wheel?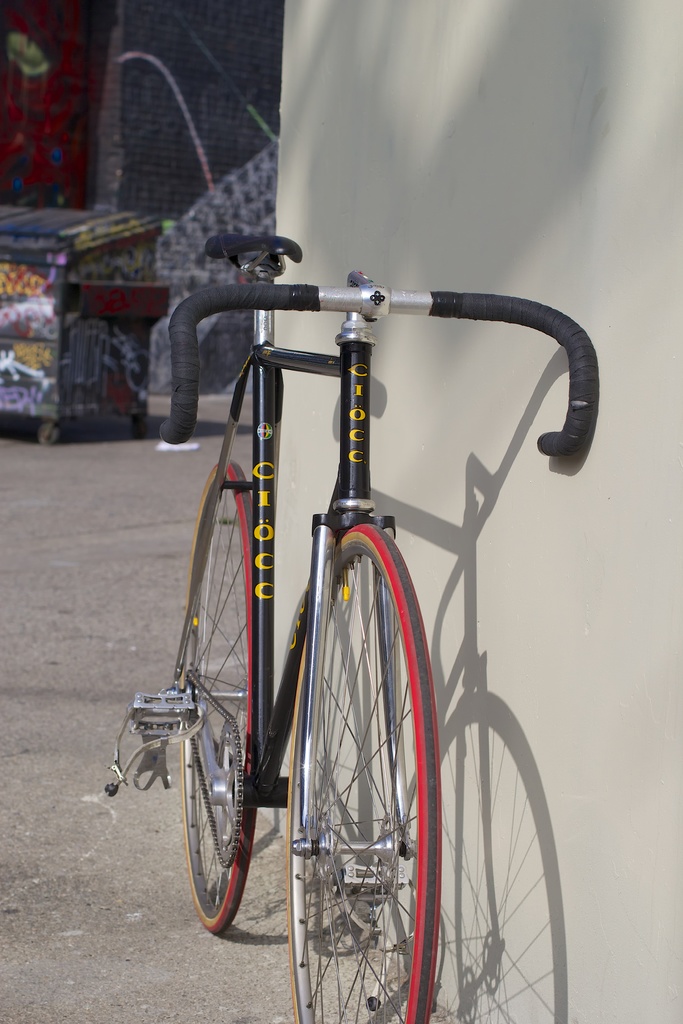
bbox(174, 463, 251, 932)
